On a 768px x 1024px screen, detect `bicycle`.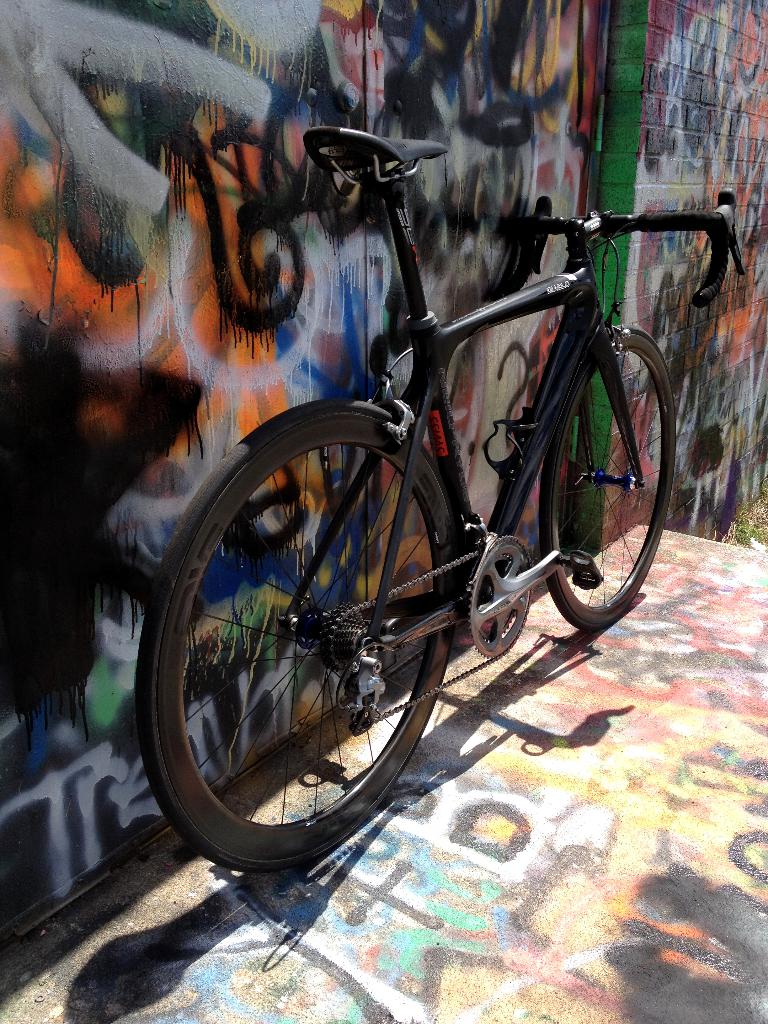
x1=125, y1=127, x2=755, y2=883.
